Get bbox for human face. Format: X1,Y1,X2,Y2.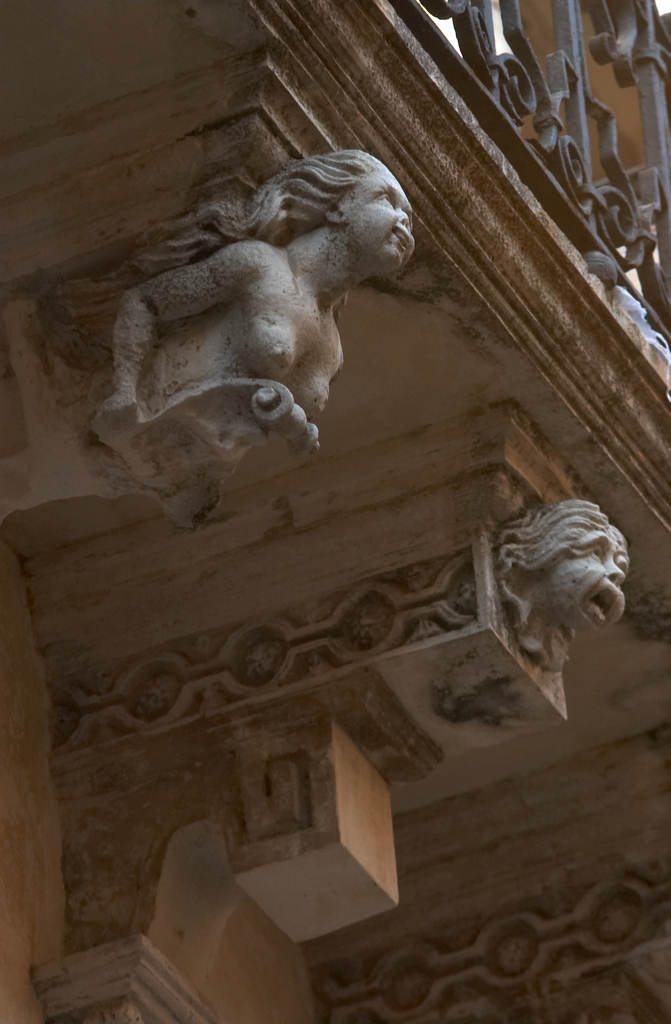
346,166,417,266.
